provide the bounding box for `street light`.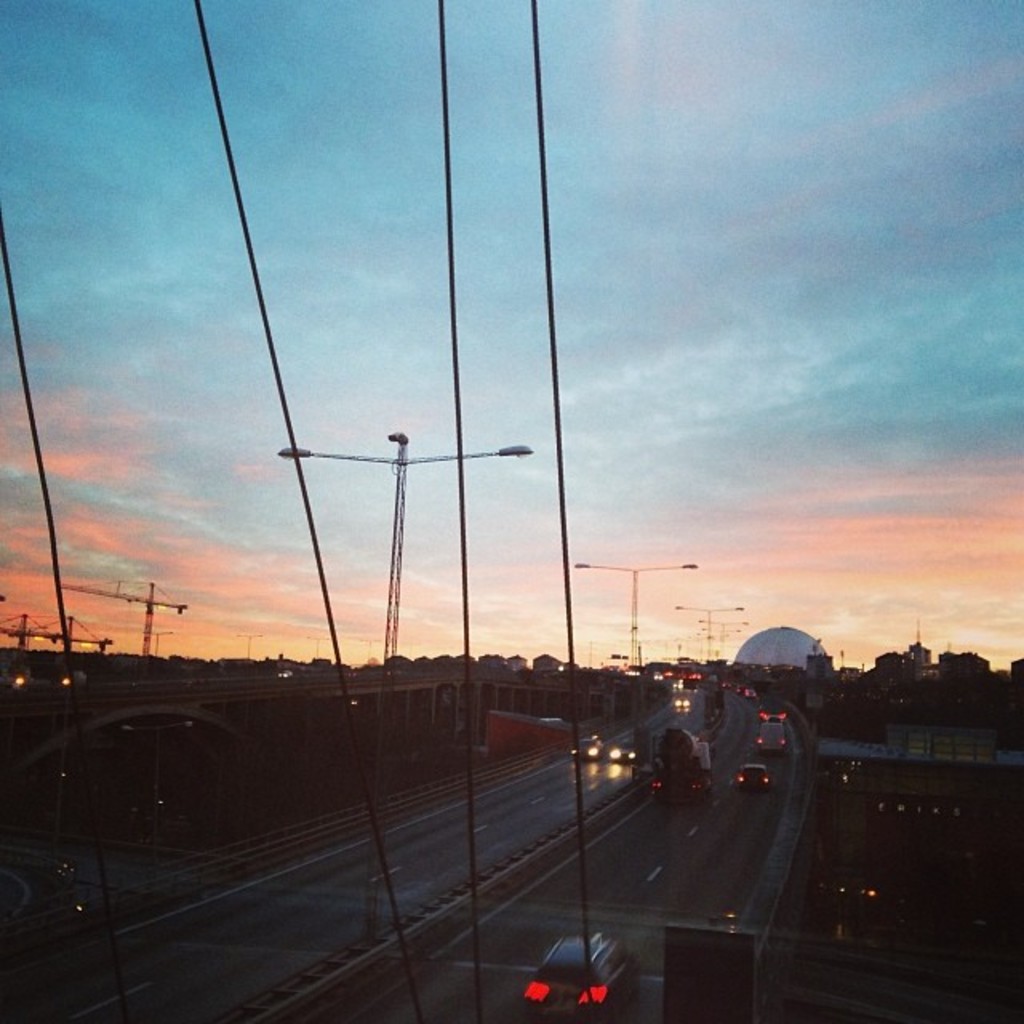
pyautogui.locateOnScreen(568, 558, 706, 715).
